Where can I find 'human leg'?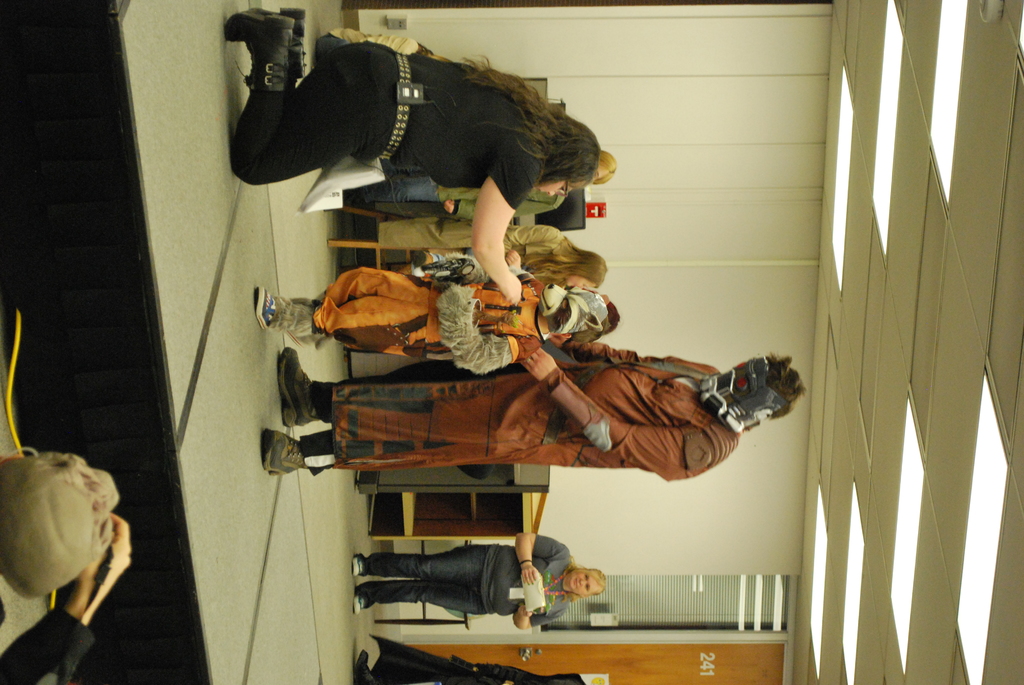
You can find it at <bbox>222, 13, 395, 189</bbox>.
